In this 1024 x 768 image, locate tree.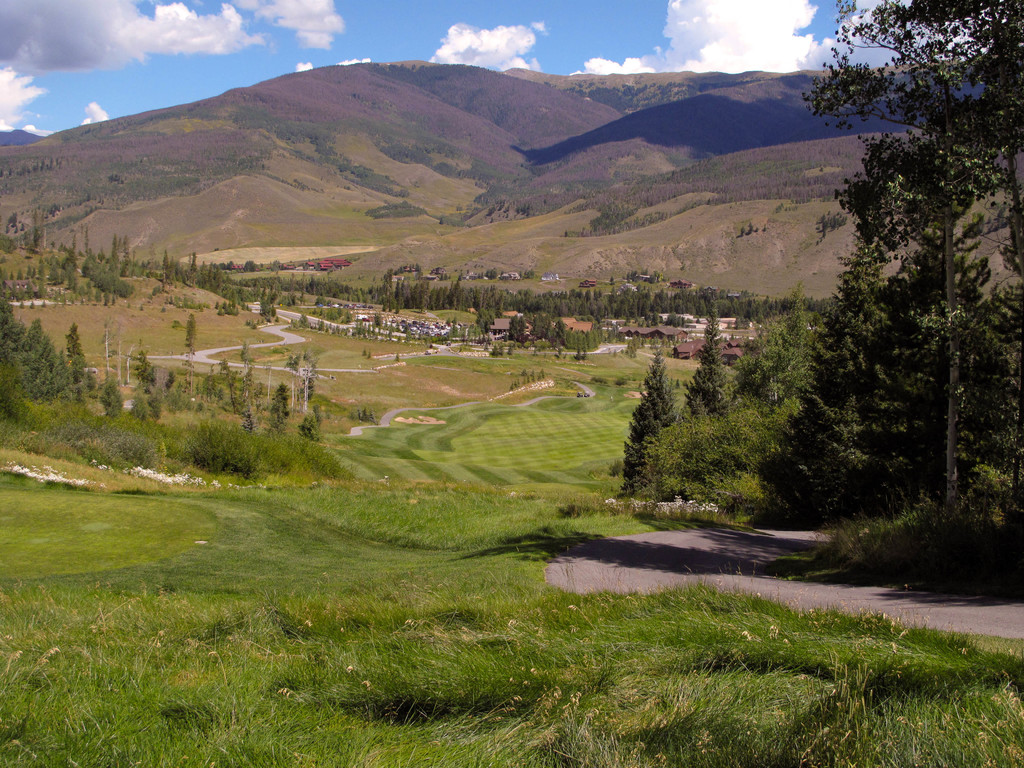
Bounding box: bbox=[35, 261, 47, 298].
